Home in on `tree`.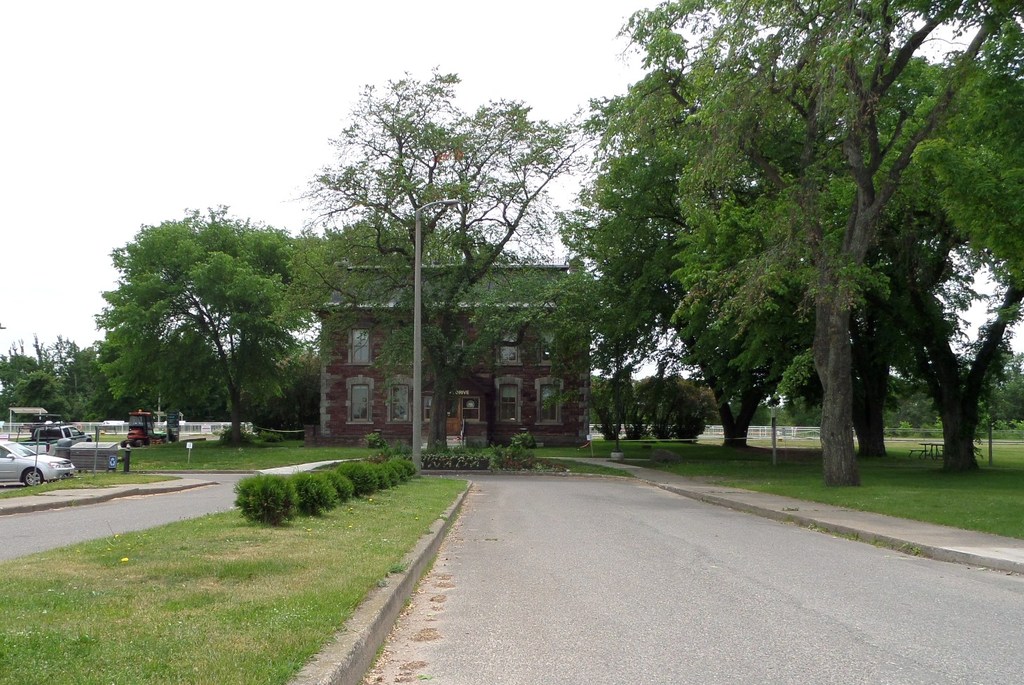
Homed in at <region>92, 205, 322, 440</region>.
